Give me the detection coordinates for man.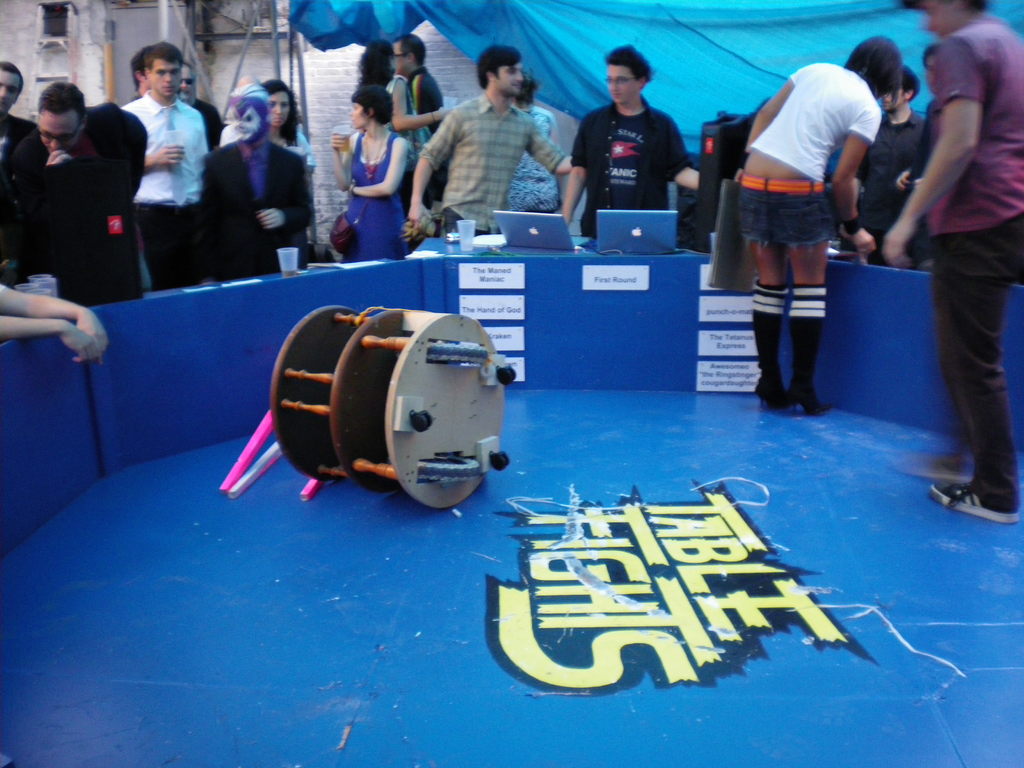
x1=893 y1=8 x2=1023 y2=495.
